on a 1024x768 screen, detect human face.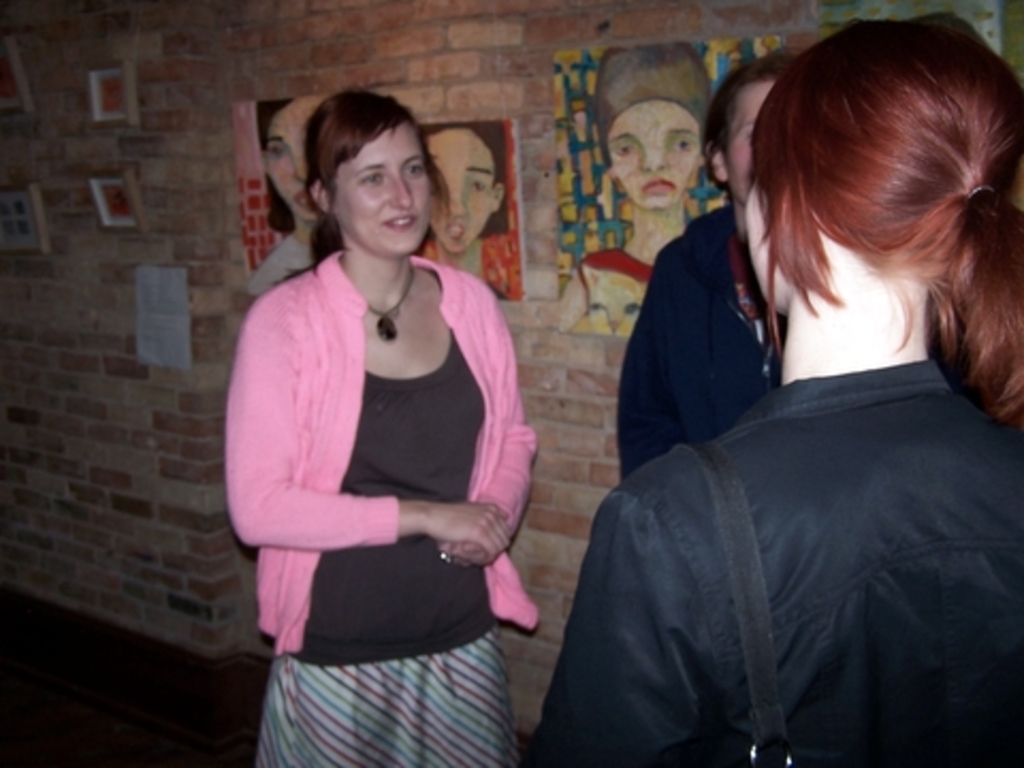
(left=745, top=190, right=791, bottom=307).
